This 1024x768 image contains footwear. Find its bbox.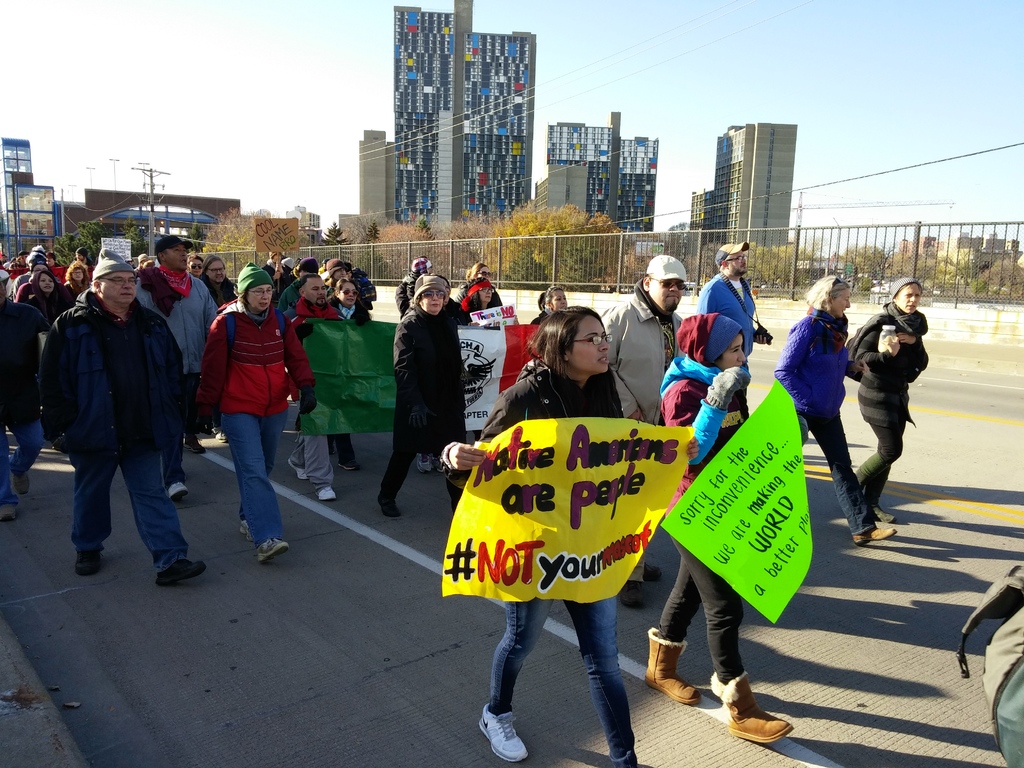
rect(621, 583, 645, 612).
